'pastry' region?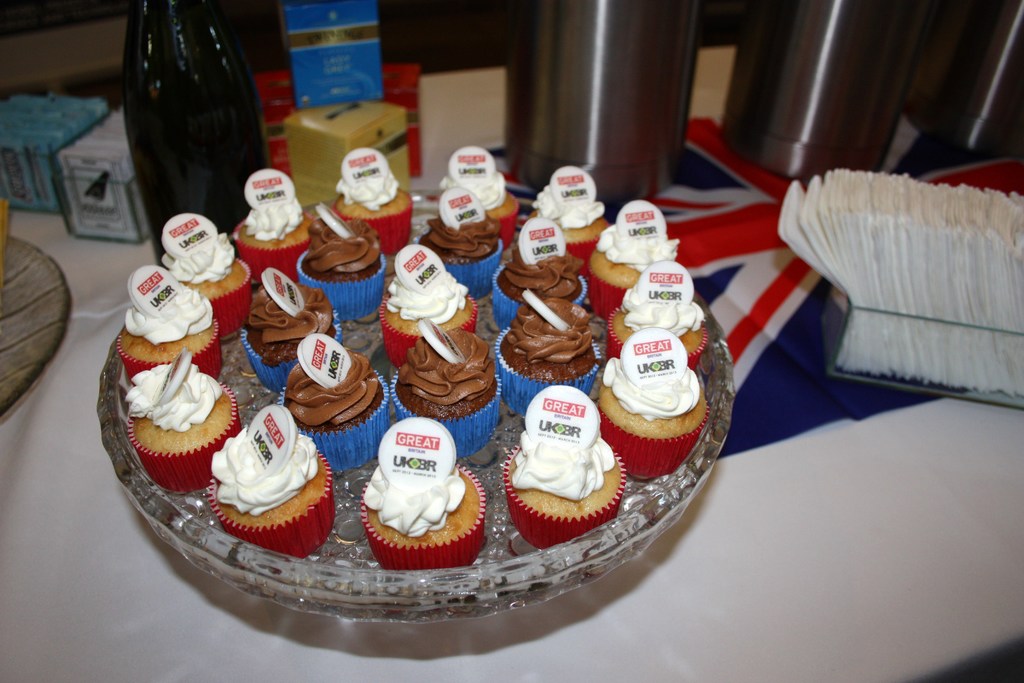
crop(357, 414, 486, 574)
